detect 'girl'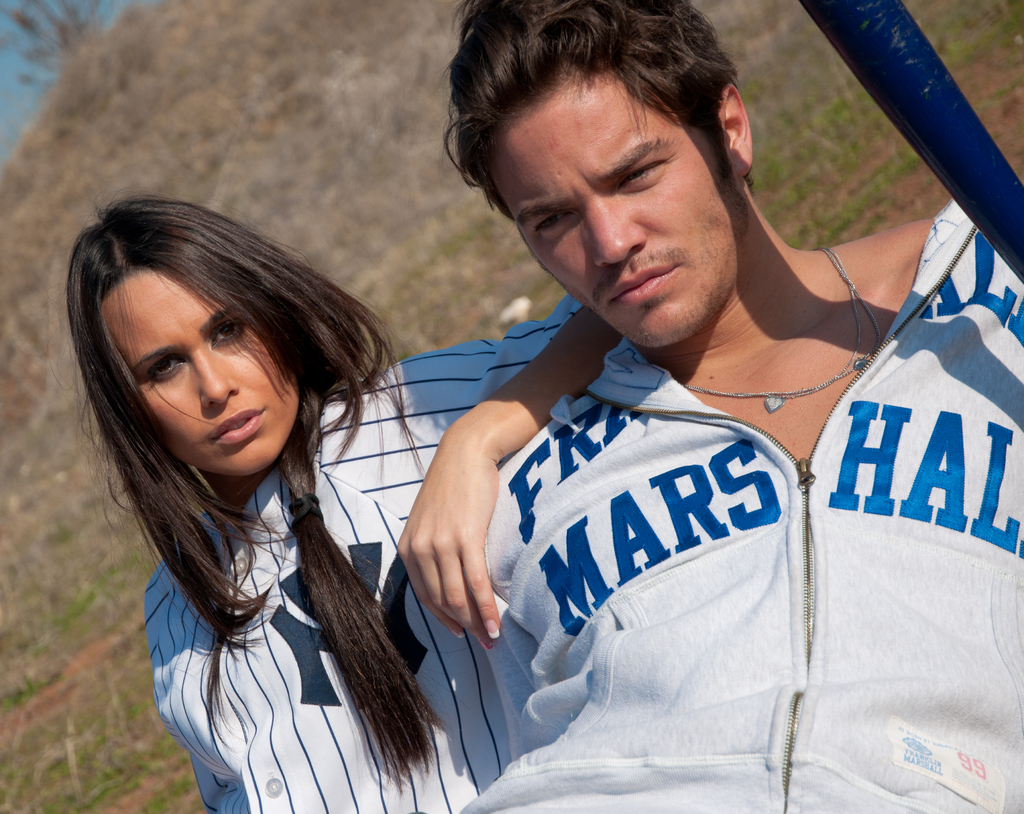
detection(55, 192, 628, 813)
